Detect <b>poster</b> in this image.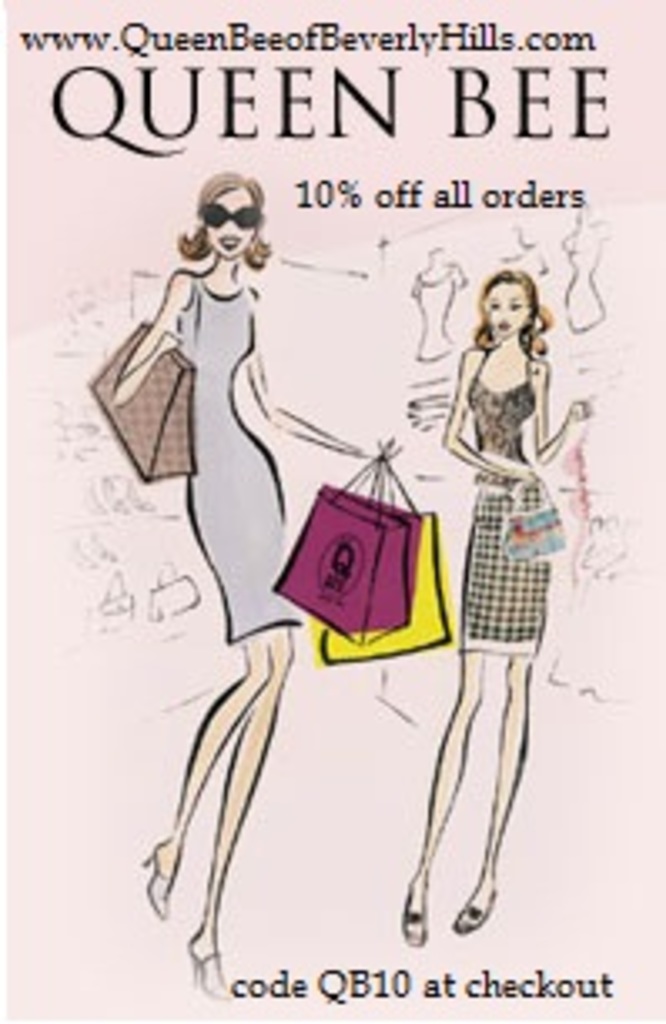
Detection: [0,0,663,1021].
